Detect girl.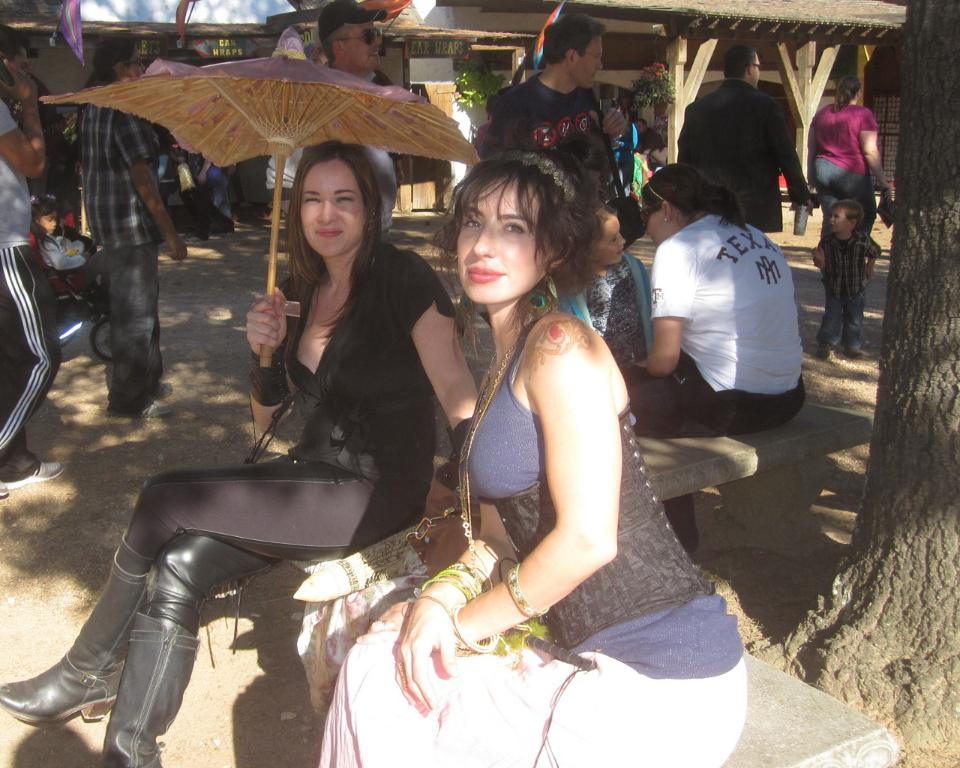
Detected at 29/195/95/272.
